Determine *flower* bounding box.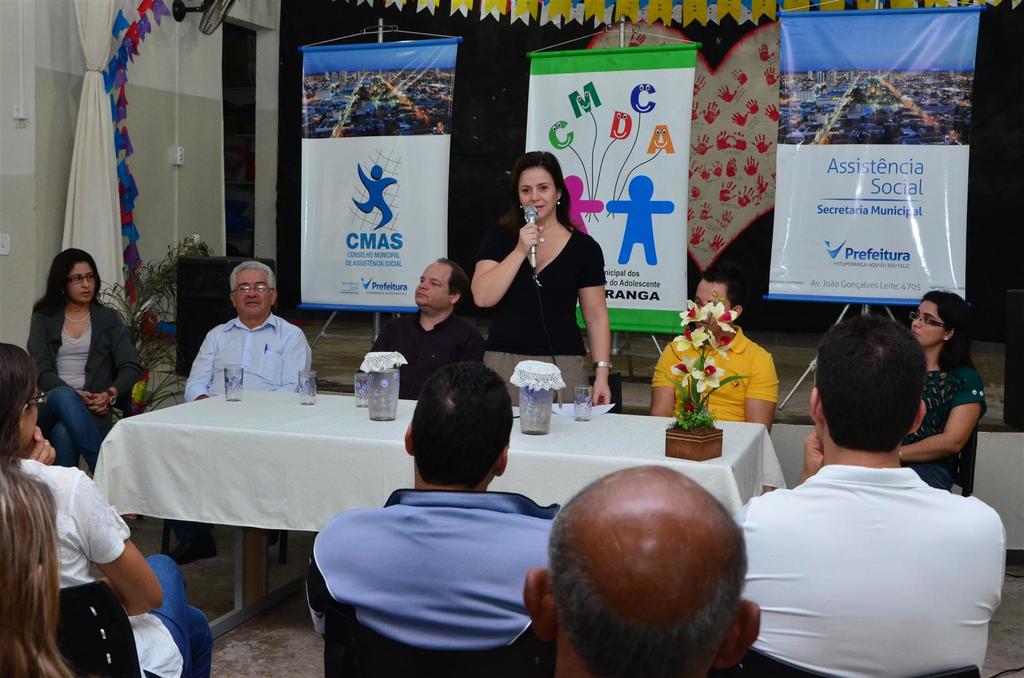
Determined: 669/323/715/356.
